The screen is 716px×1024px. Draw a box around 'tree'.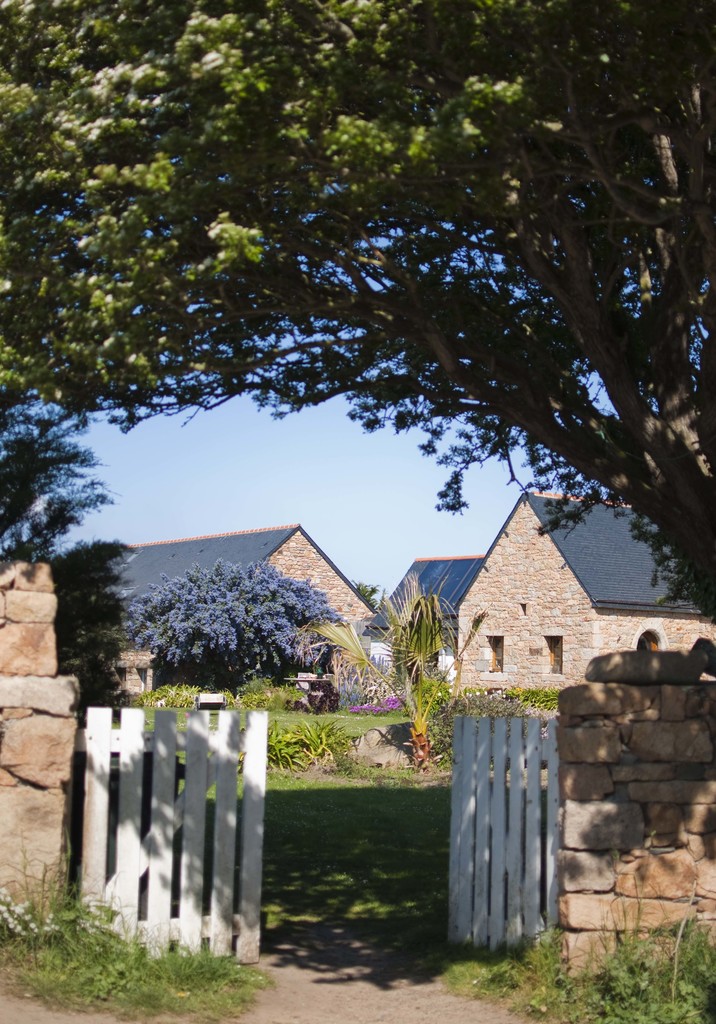
region(0, 0, 715, 621).
